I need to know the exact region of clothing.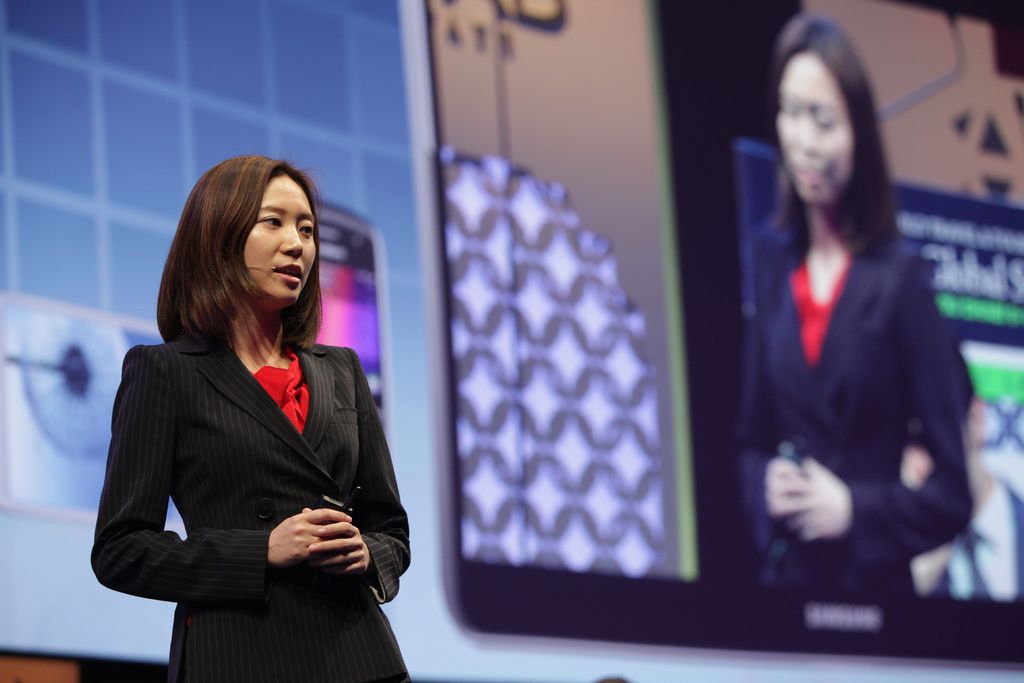
Region: rect(727, 146, 968, 595).
